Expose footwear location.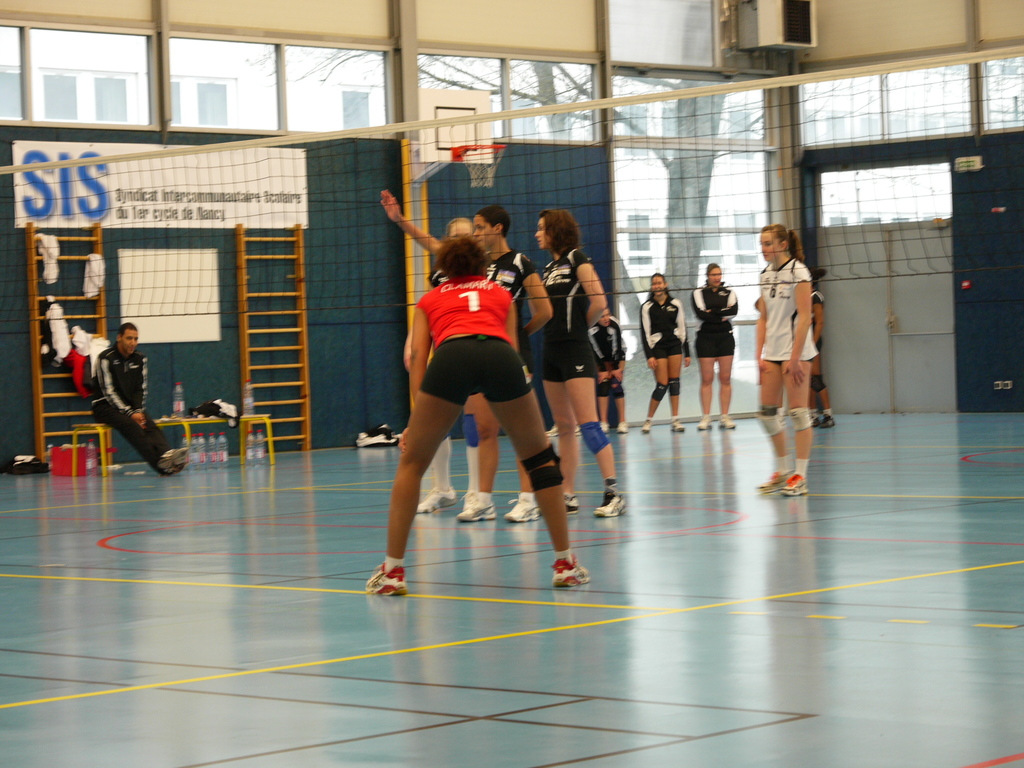
Exposed at box=[599, 417, 611, 435].
